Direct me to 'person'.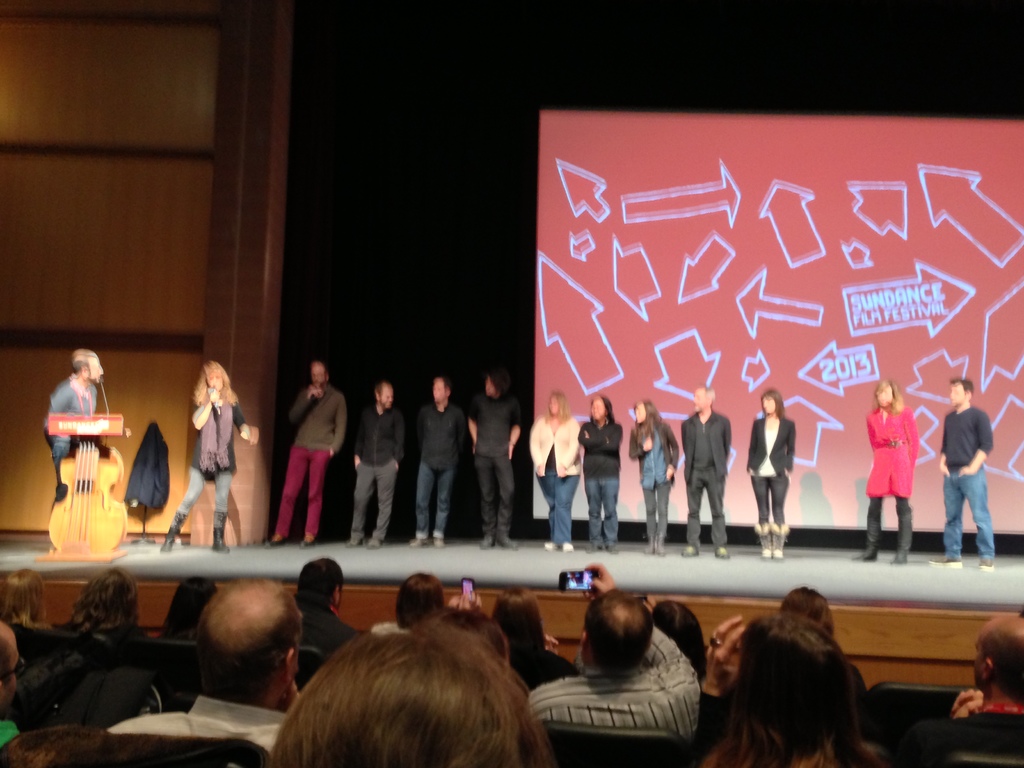
Direction: 575, 396, 625, 558.
